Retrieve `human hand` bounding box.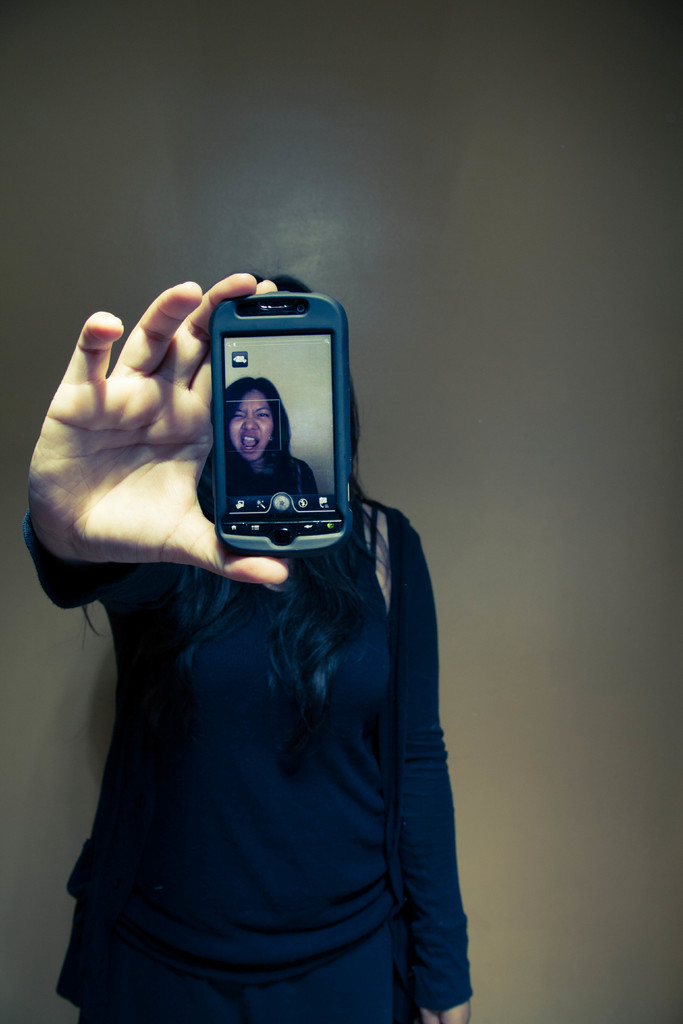
Bounding box: bbox(64, 274, 265, 616).
